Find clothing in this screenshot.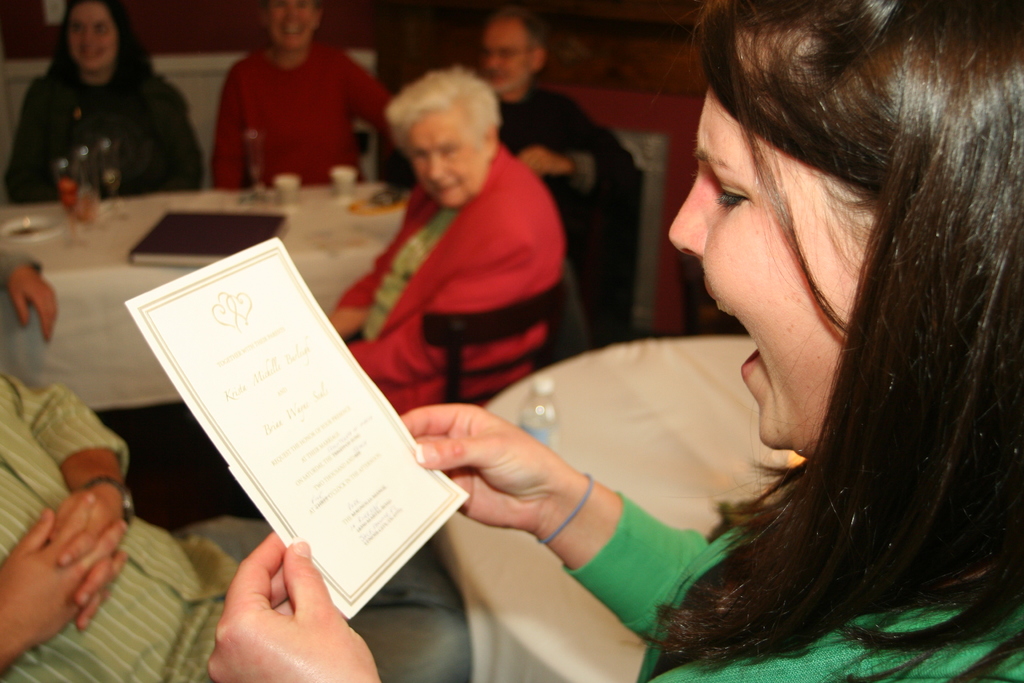
The bounding box for clothing is 499,84,637,345.
